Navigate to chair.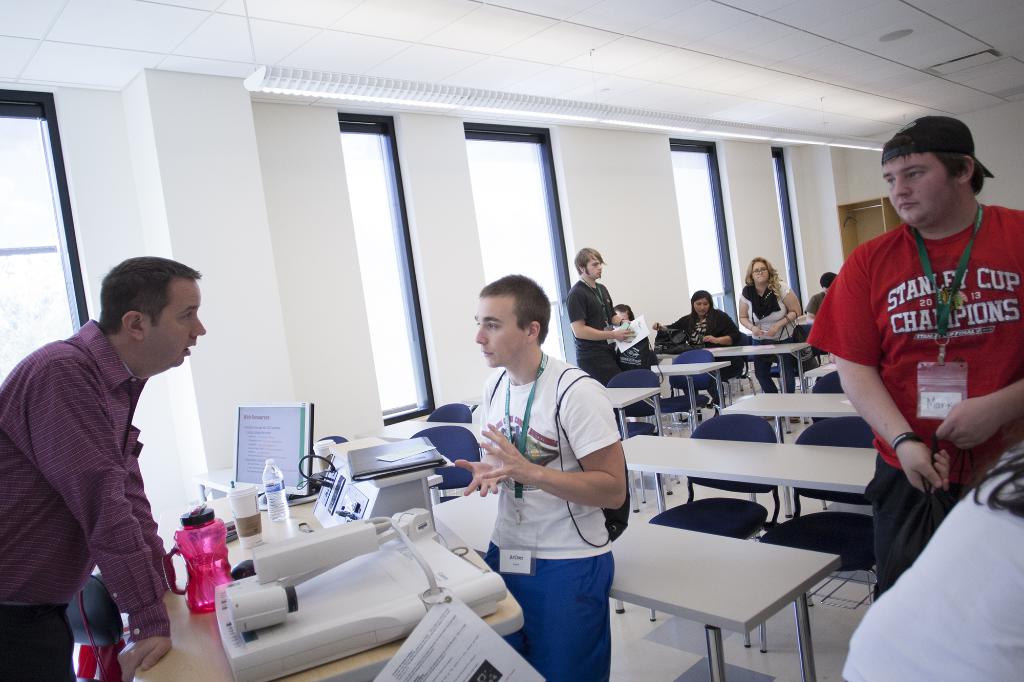
Navigation target: {"left": 426, "top": 399, "right": 469, "bottom": 426}.
